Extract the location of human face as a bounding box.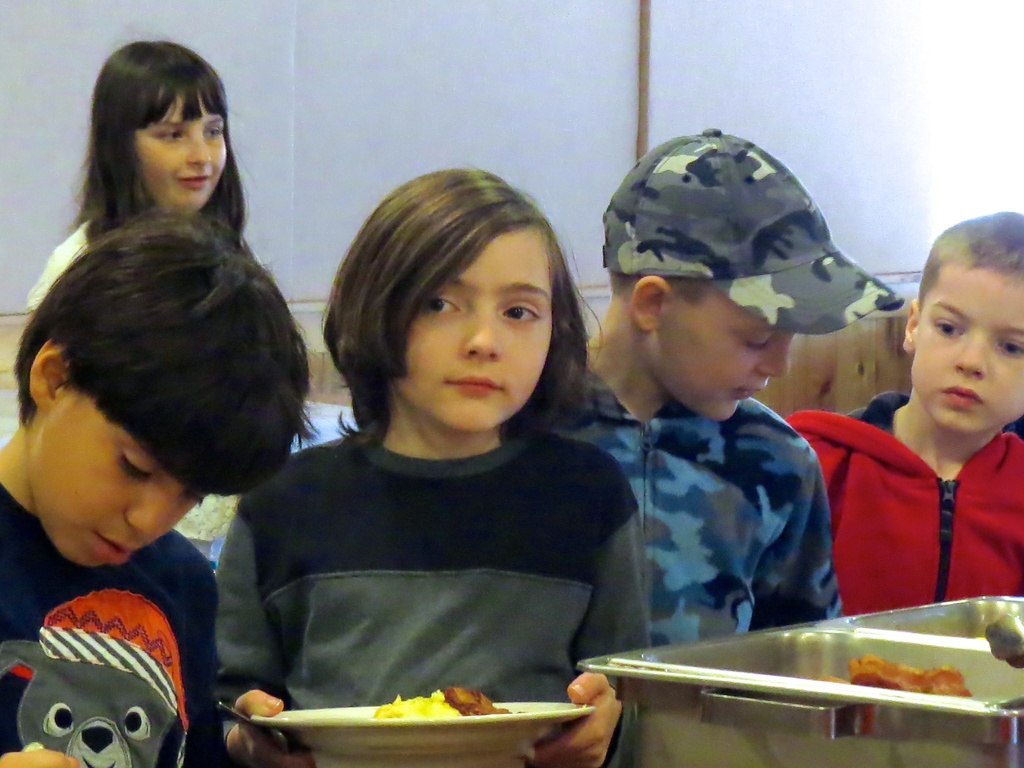
left=144, top=104, right=230, bottom=211.
